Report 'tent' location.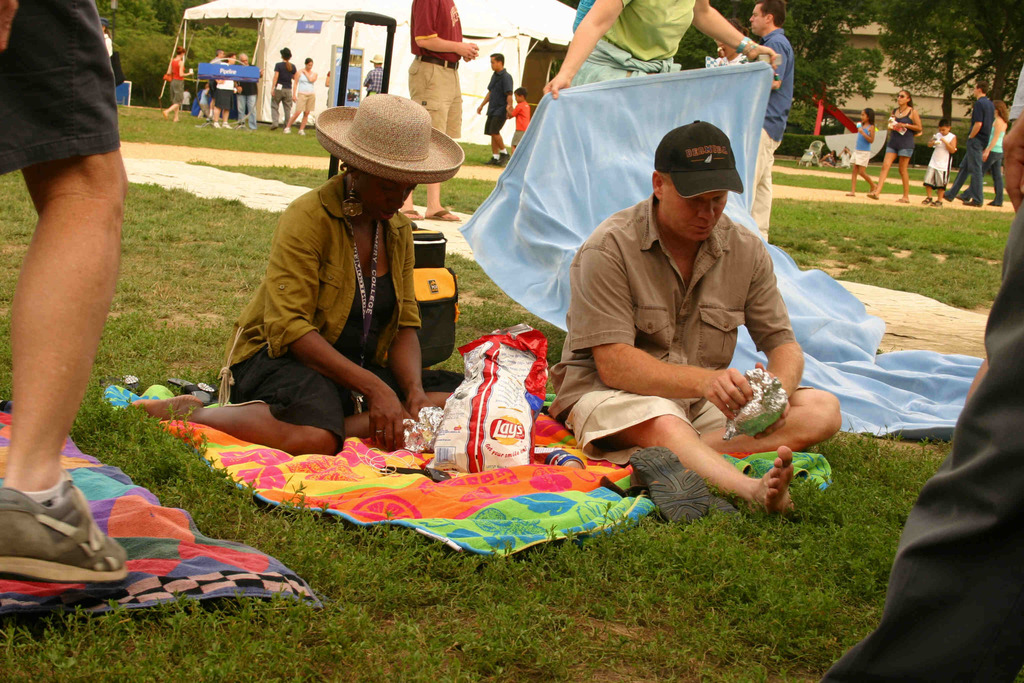
Report: bbox(158, 0, 582, 146).
